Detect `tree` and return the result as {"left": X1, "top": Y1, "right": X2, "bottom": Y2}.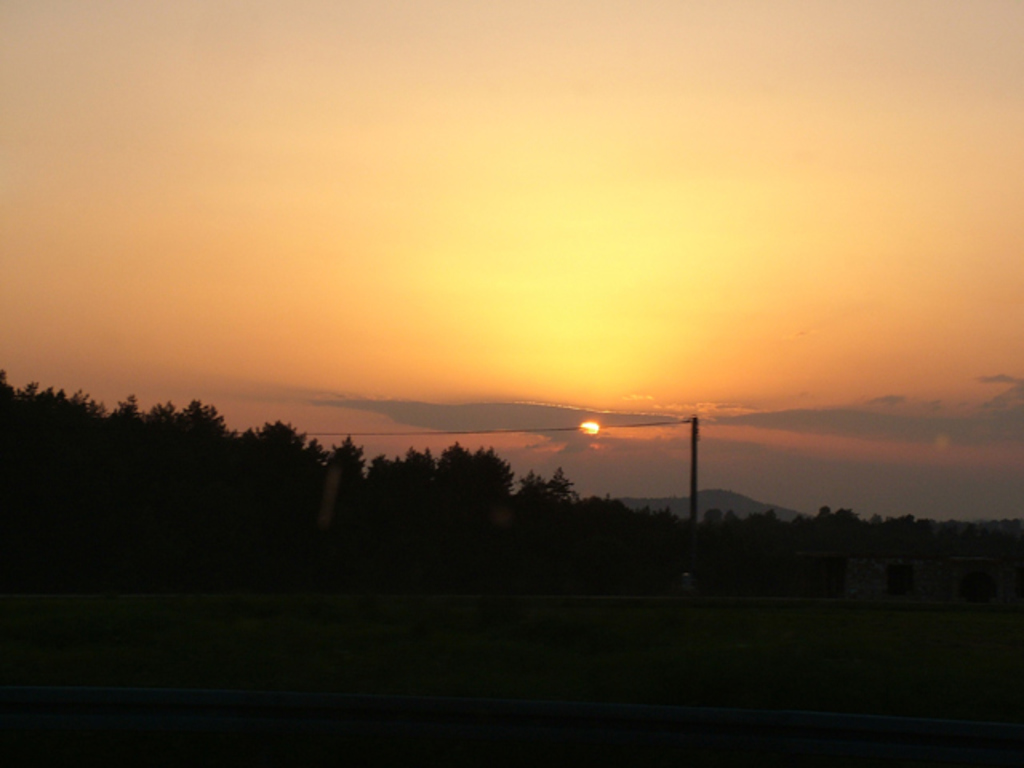
{"left": 59, "top": 381, "right": 114, "bottom": 573}.
